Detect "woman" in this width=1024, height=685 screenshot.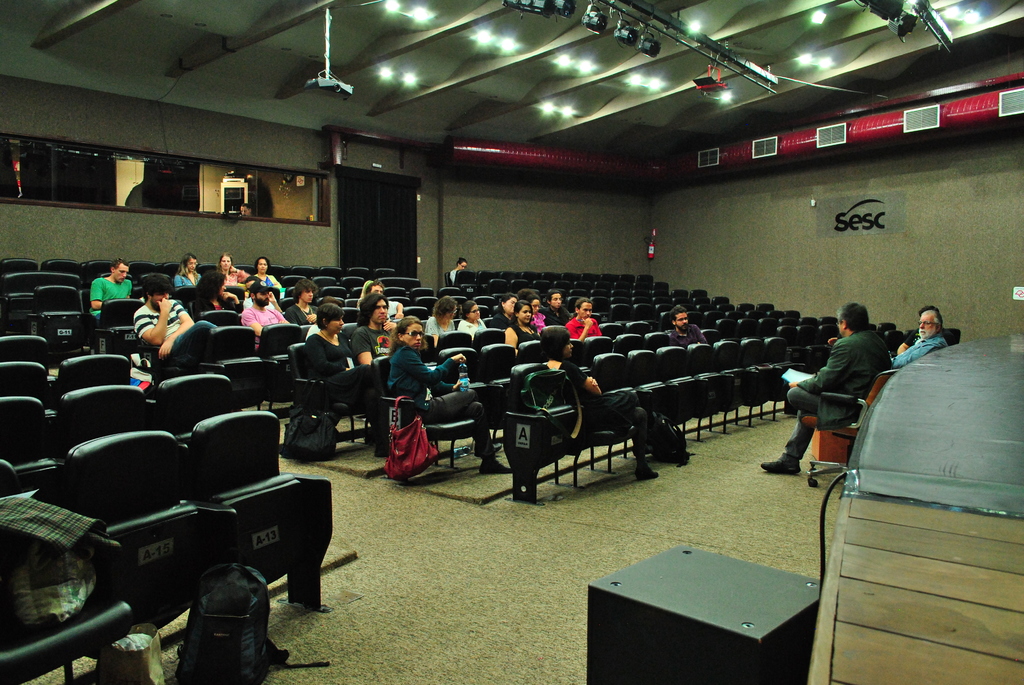
Detection: select_region(490, 294, 524, 333).
